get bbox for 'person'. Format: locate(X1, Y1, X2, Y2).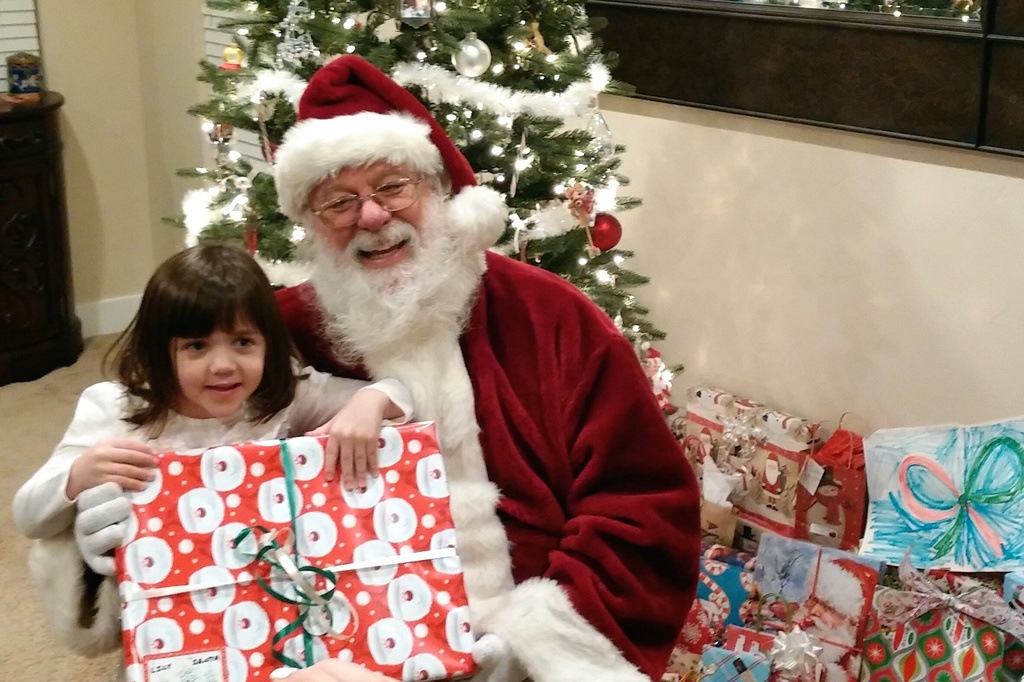
locate(2, 245, 419, 543).
